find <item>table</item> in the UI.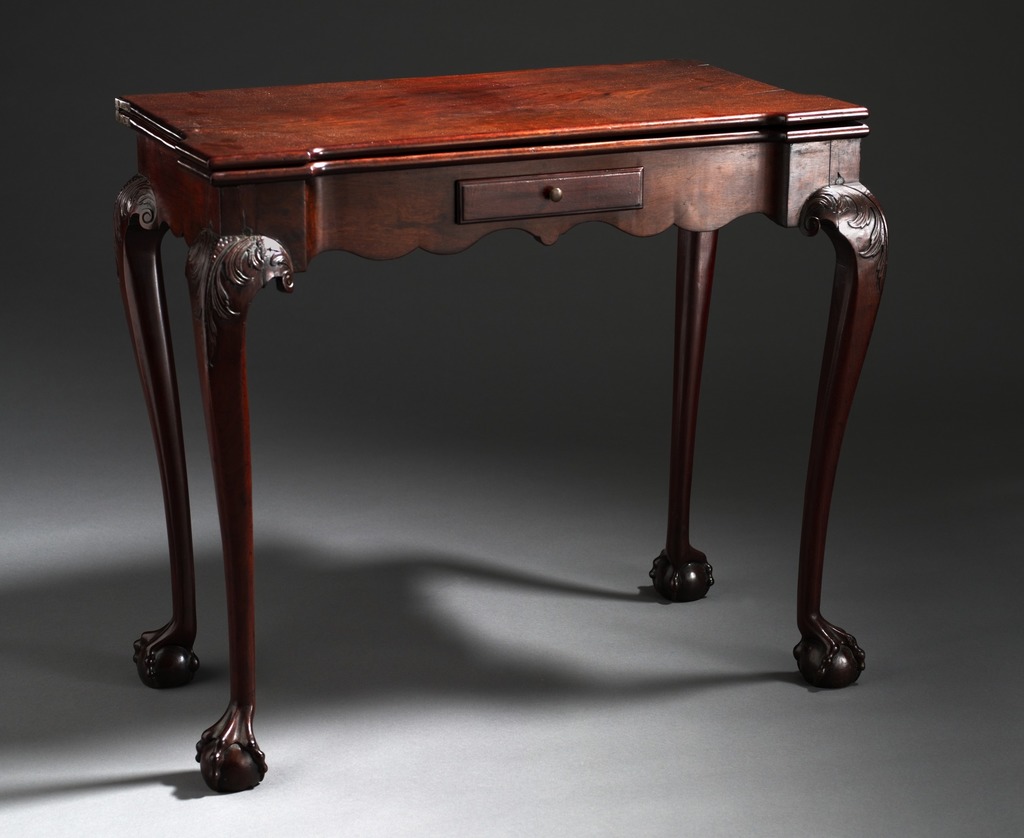
UI element at <region>10, 100, 899, 739</region>.
